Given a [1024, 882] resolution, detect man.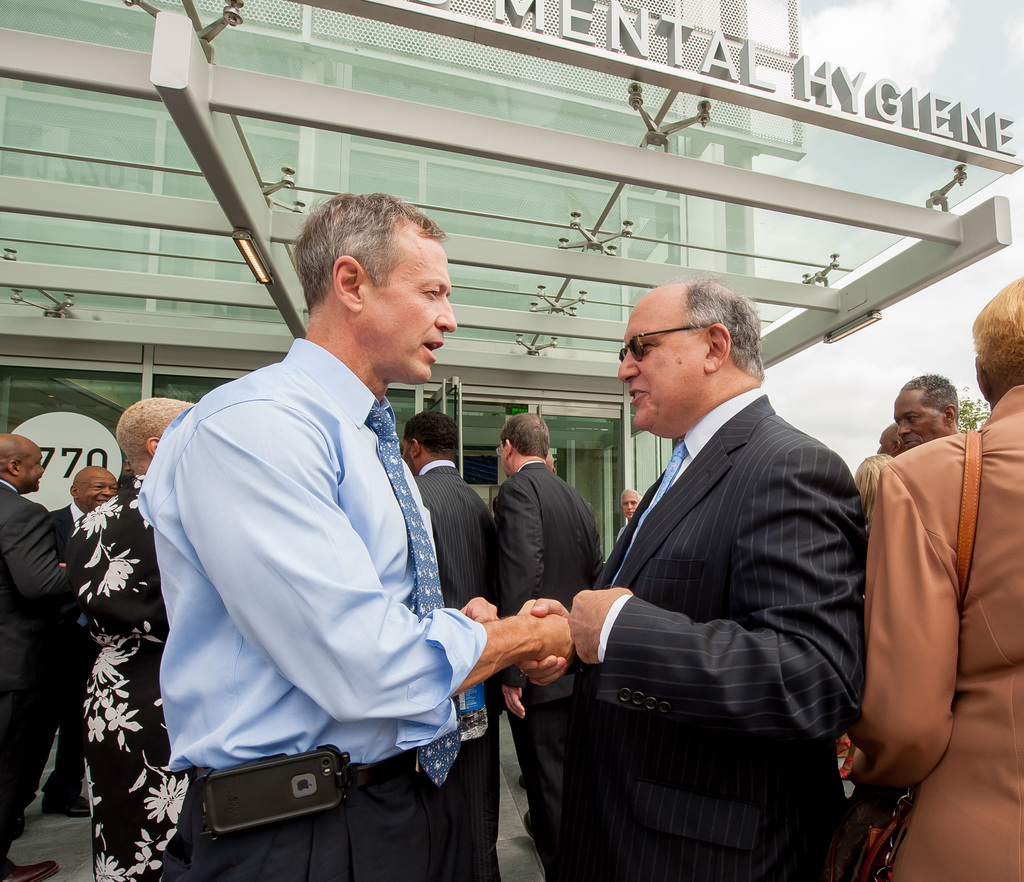
47/466/120/815.
